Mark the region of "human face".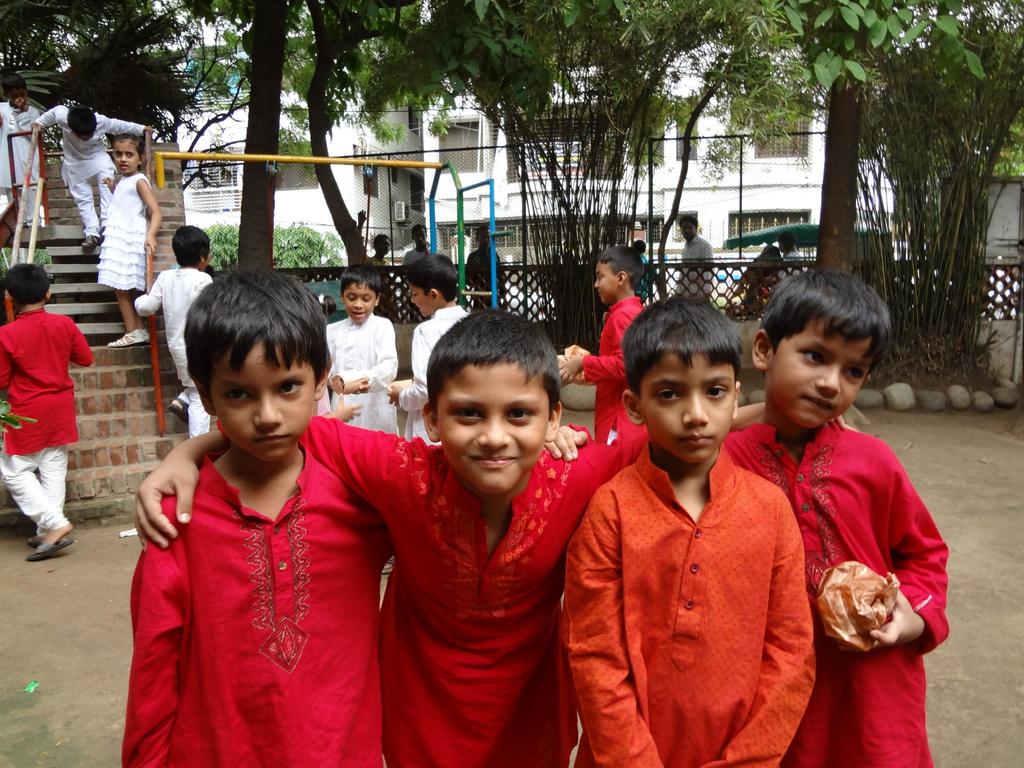
Region: (413, 228, 424, 246).
